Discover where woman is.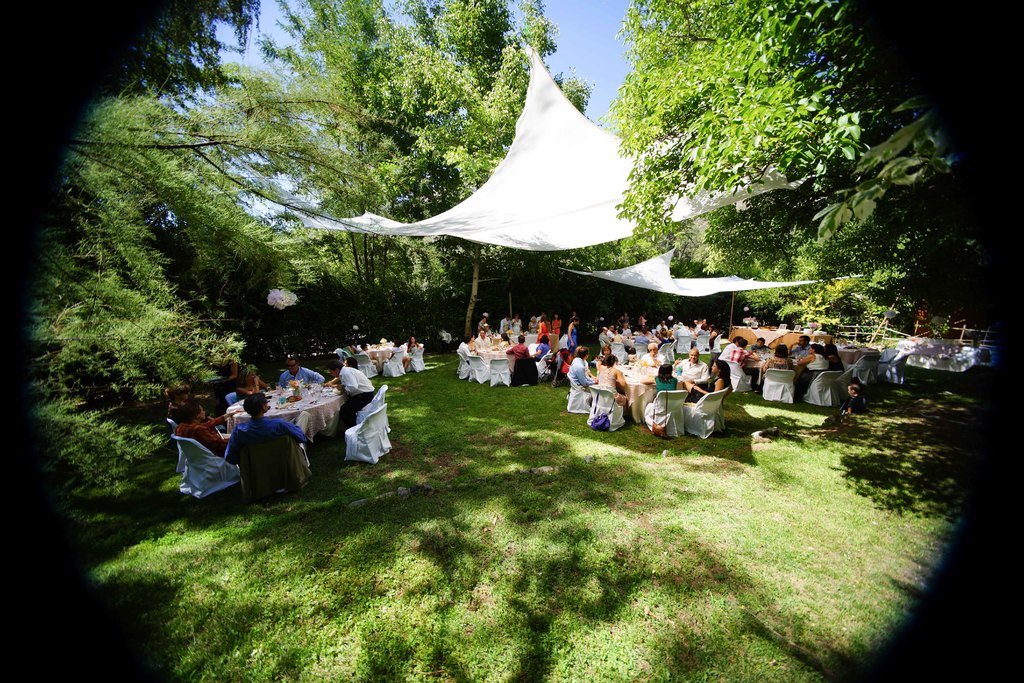
Discovered at (x1=597, y1=354, x2=628, y2=412).
